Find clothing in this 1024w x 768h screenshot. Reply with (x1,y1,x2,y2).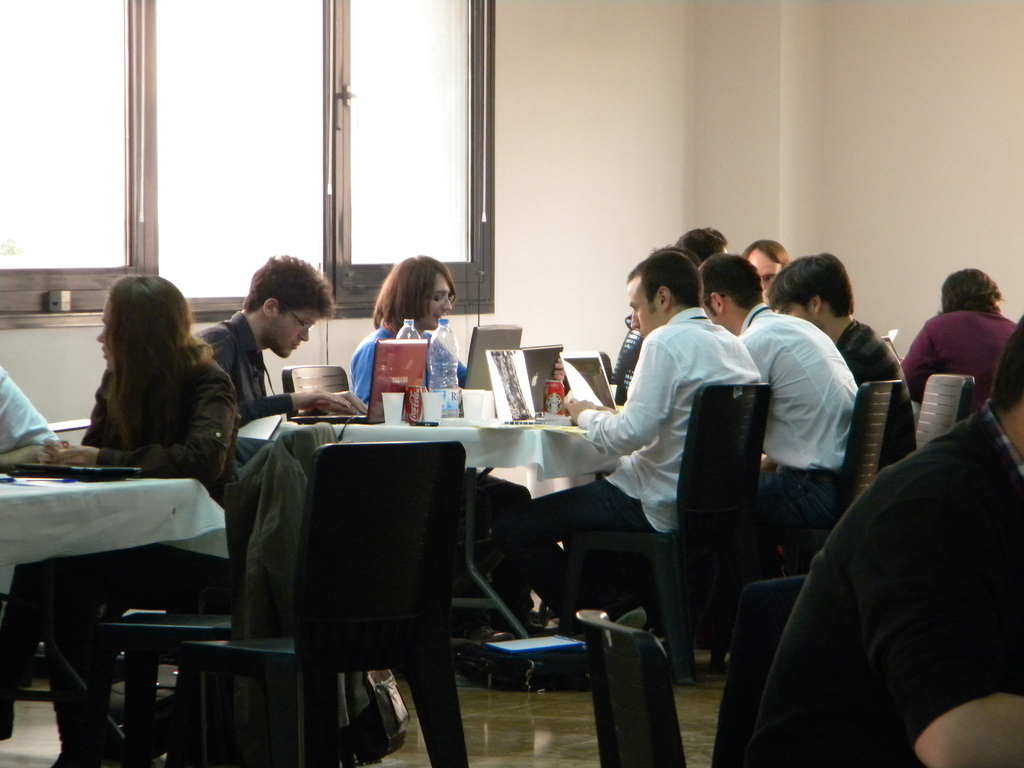
(902,301,1019,410).
